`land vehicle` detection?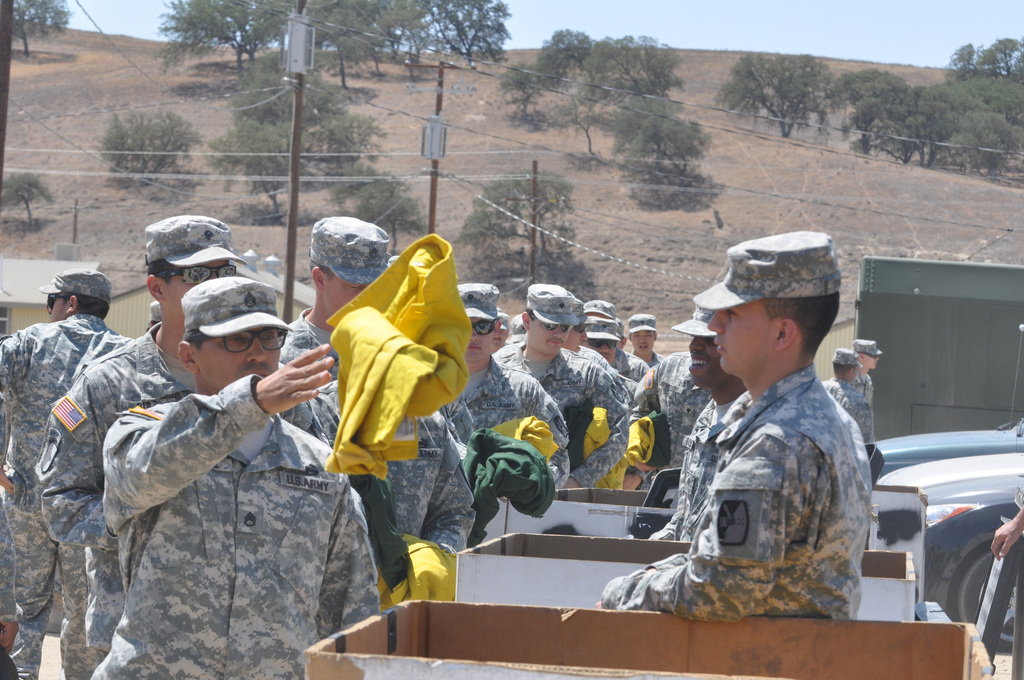
x1=866, y1=455, x2=1023, y2=665
